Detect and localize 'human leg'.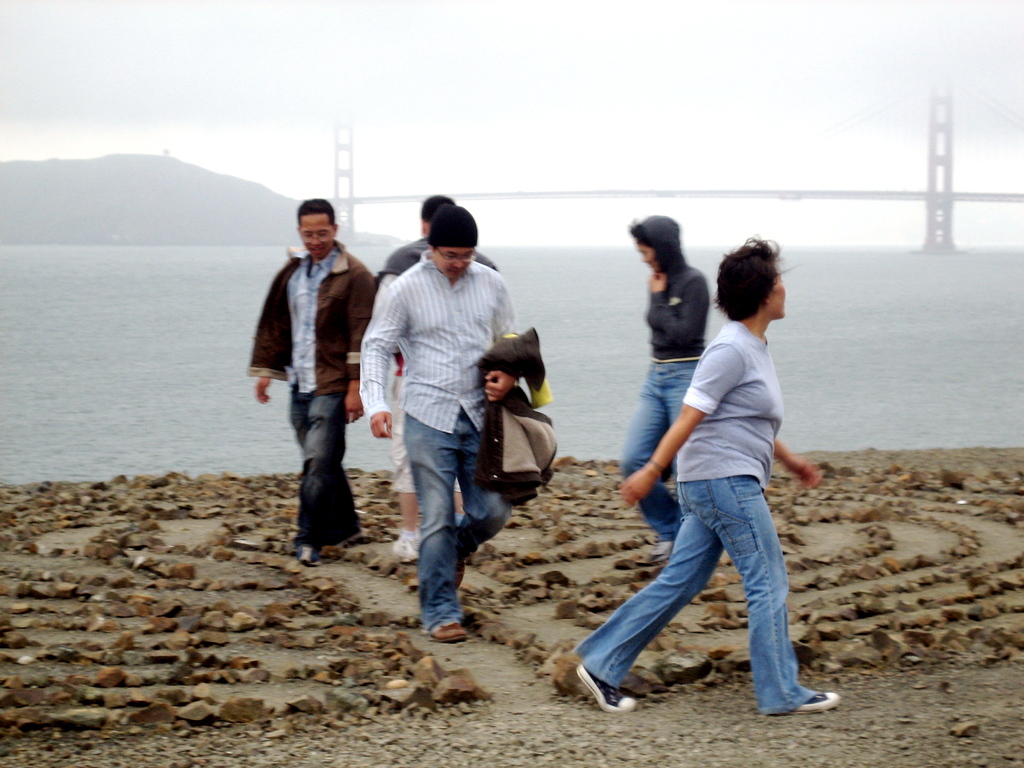
Localized at 451,423,508,561.
